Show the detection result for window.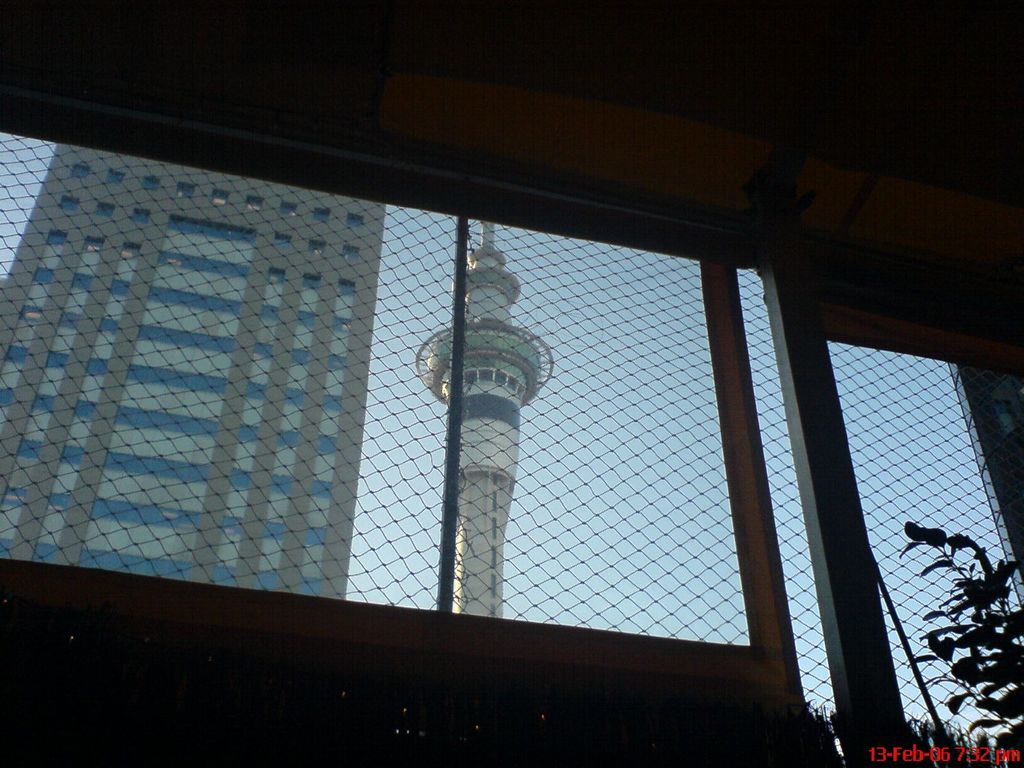
BBox(467, 371, 475, 383).
